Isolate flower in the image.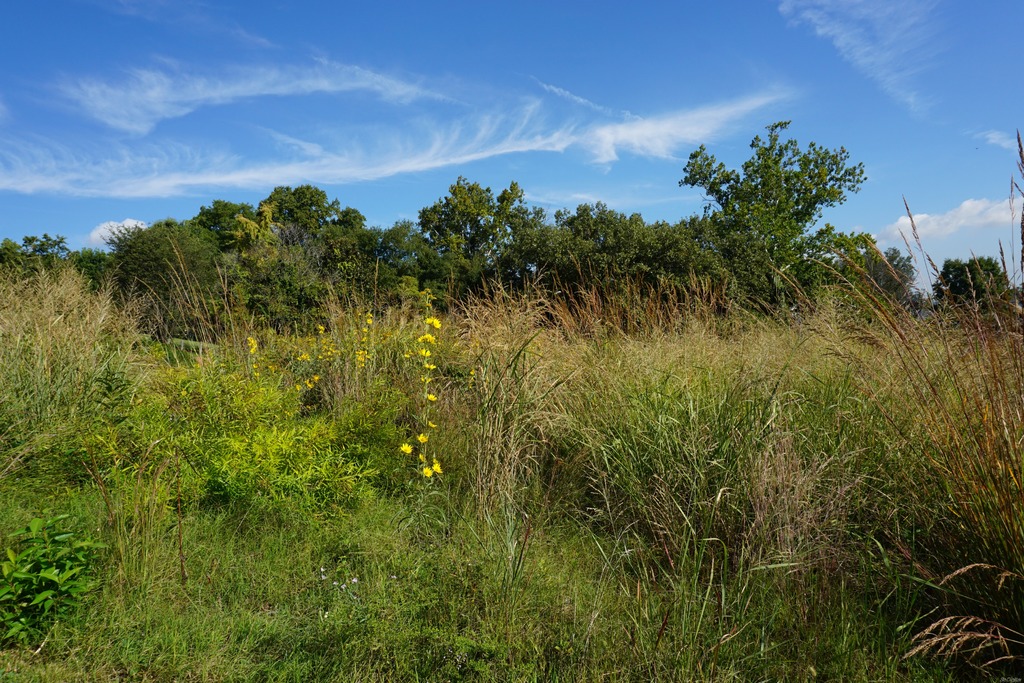
Isolated region: locate(417, 333, 436, 344).
